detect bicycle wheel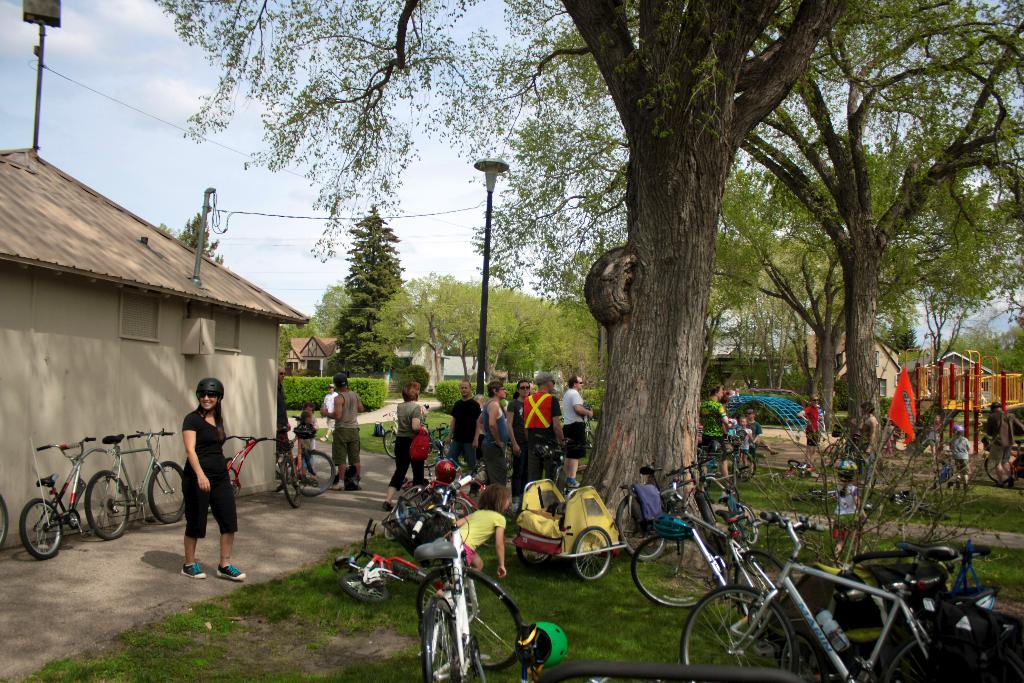
pyautogui.locateOnScreen(703, 473, 740, 512)
